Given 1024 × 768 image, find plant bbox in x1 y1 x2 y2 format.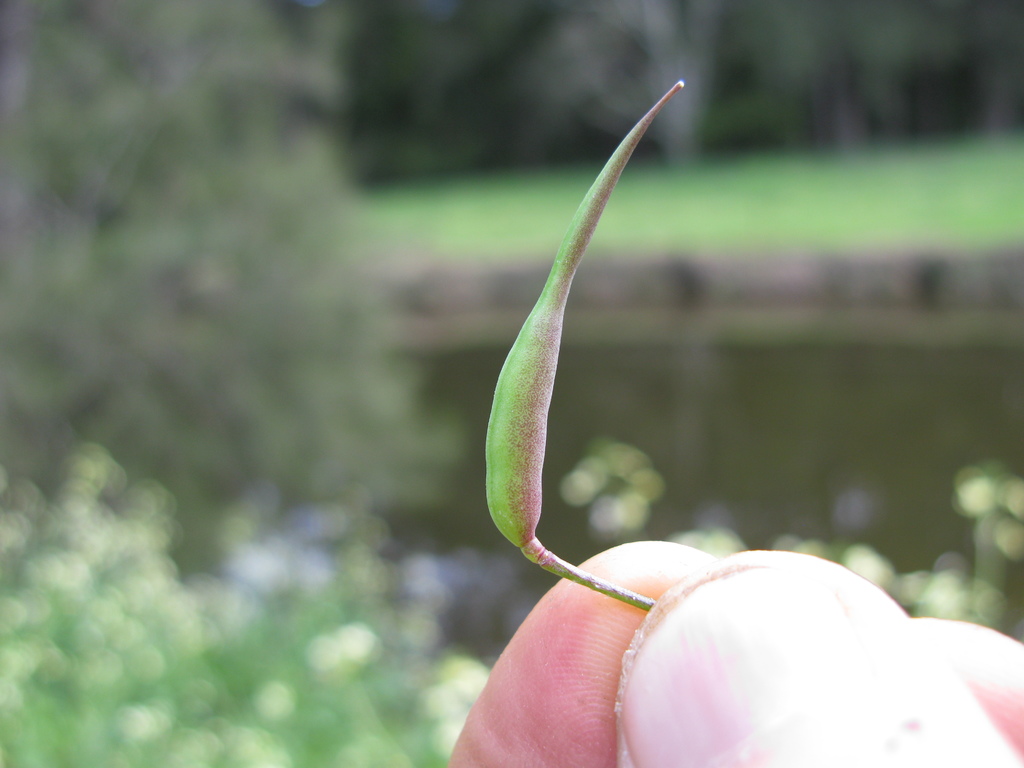
477 89 685 607.
